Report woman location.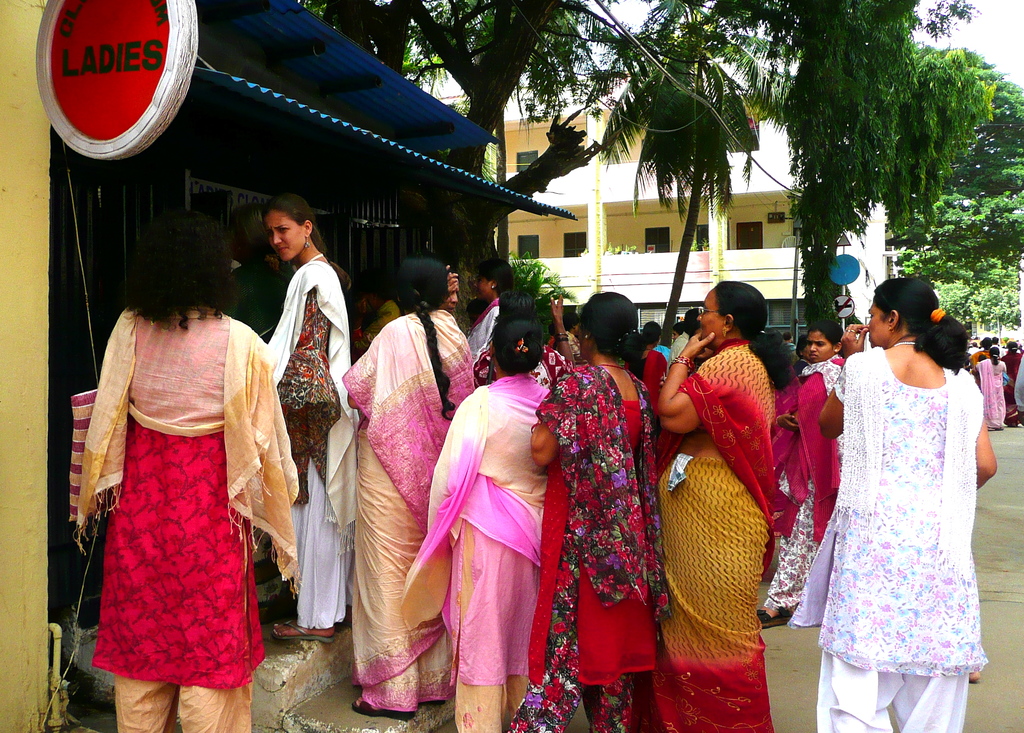
Report: (752,311,845,630).
